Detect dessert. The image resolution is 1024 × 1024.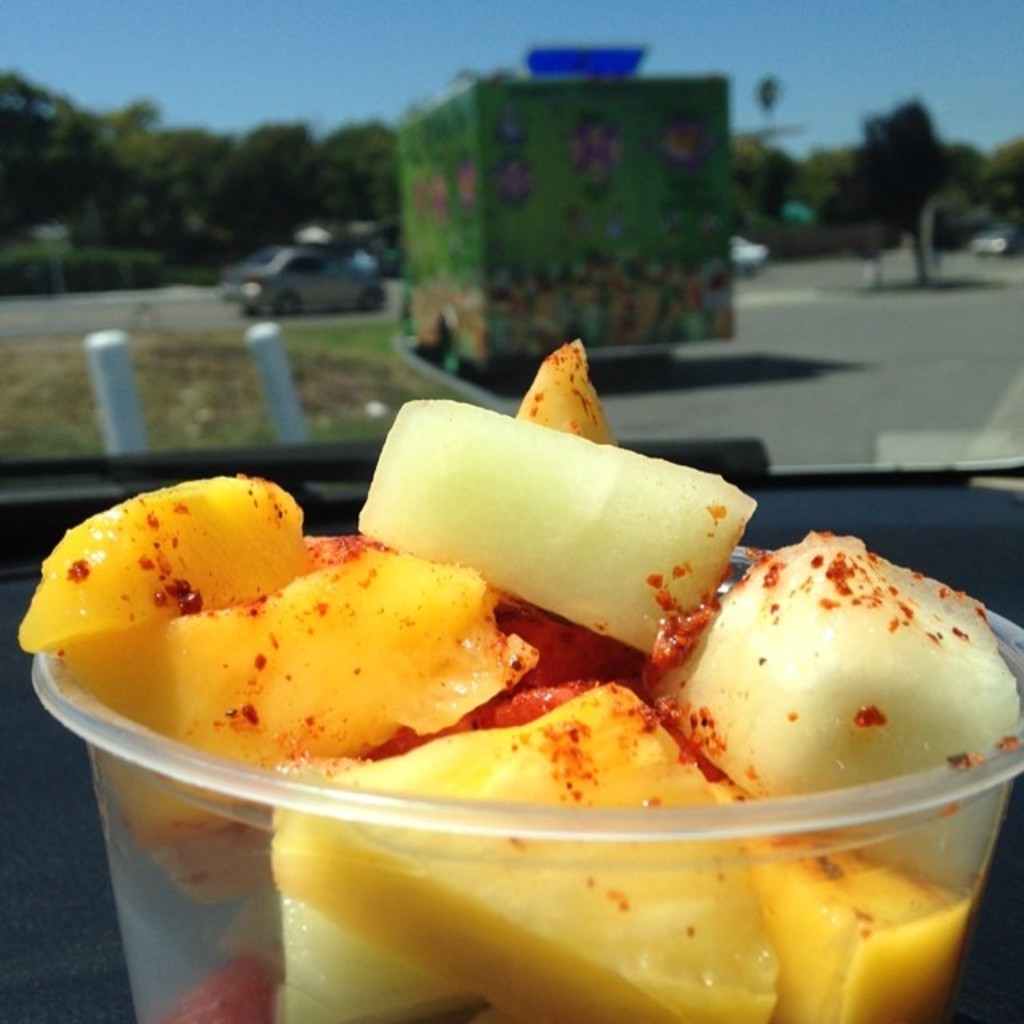
x1=531, y1=342, x2=613, y2=438.
